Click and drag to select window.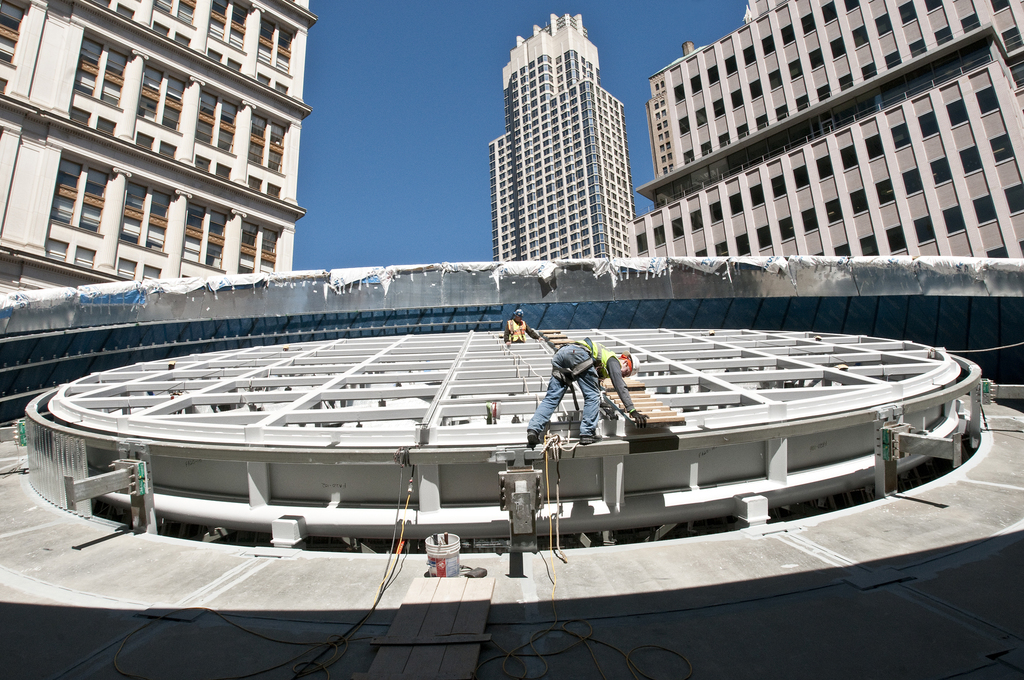
Selection: 152,0,204,45.
